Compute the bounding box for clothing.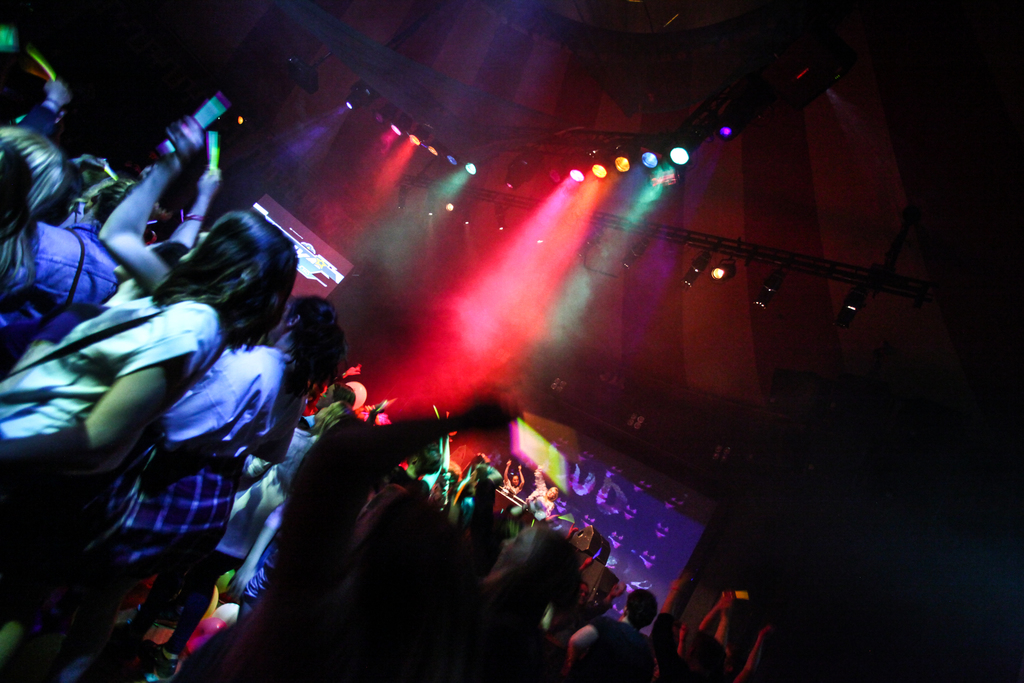
region(0, 293, 223, 441).
